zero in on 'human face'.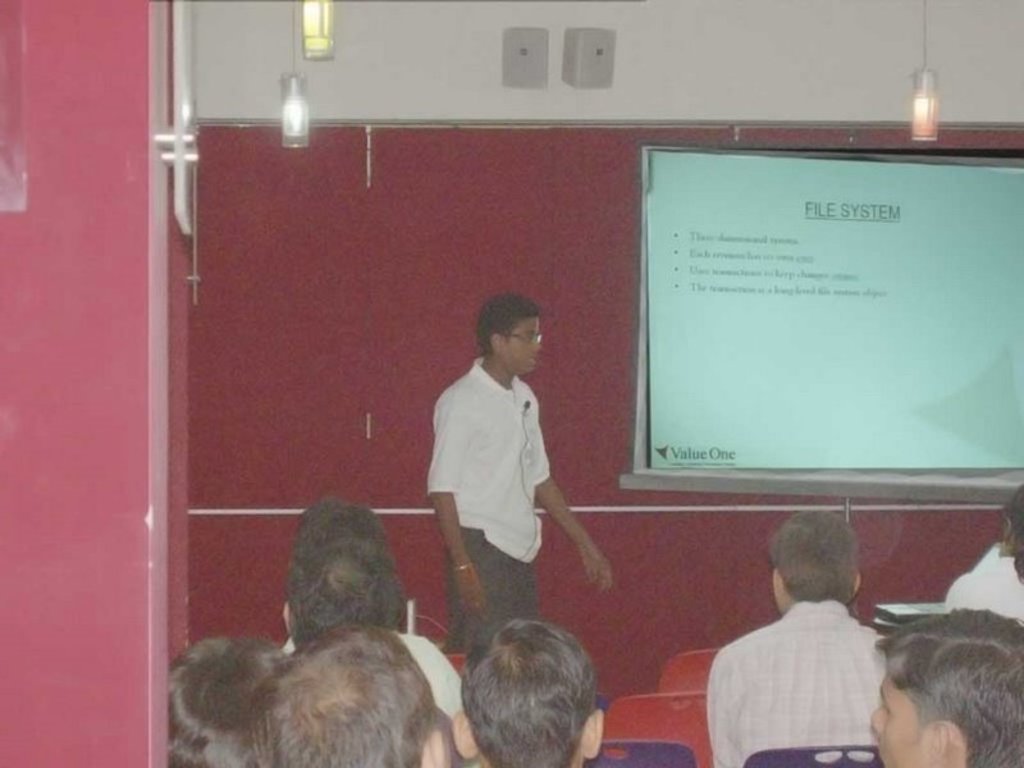
Zeroed in: bbox=(868, 671, 934, 767).
